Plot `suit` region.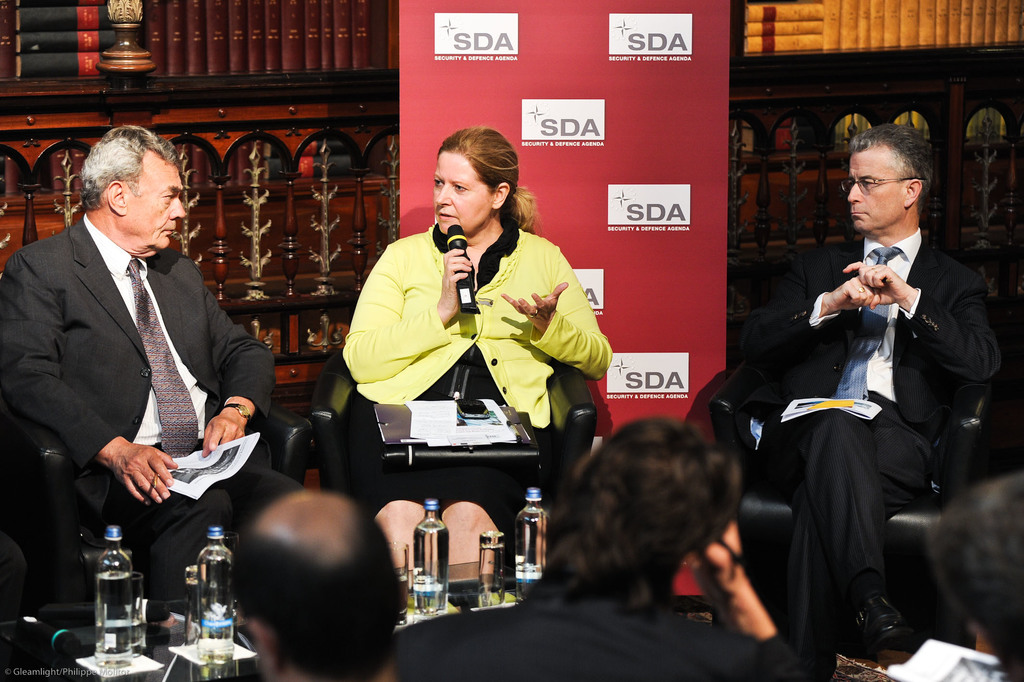
Plotted at (x1=384, y1=572, x2=810, y2=681).
